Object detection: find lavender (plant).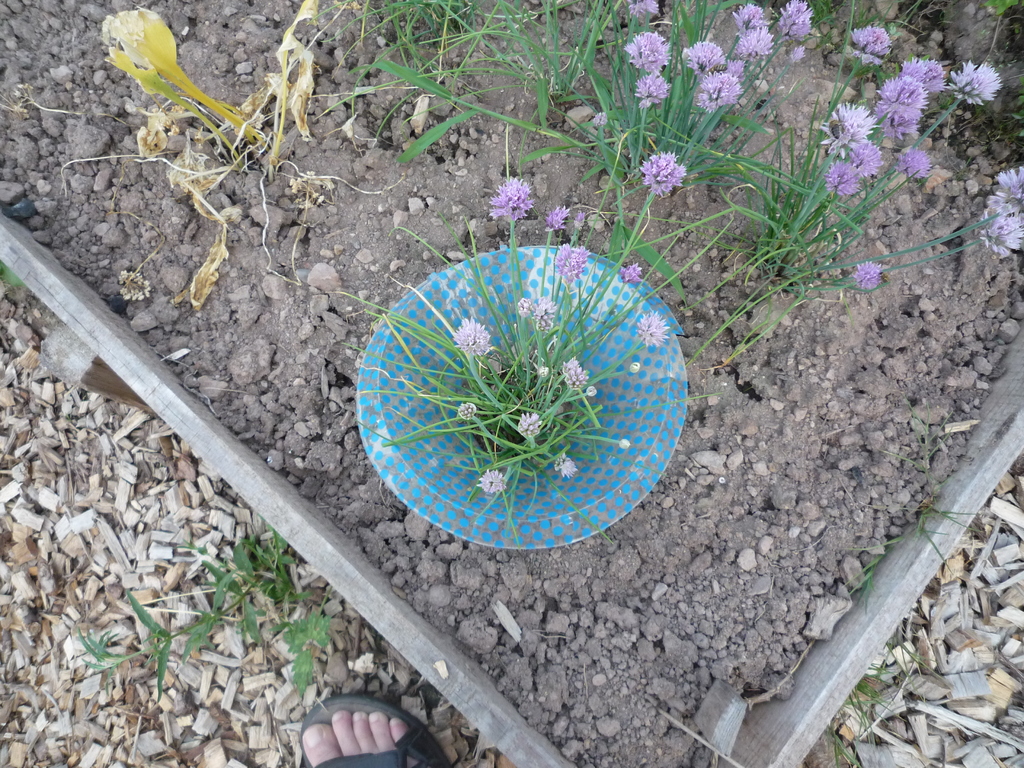
Rect(543, 233, 588, 332).
